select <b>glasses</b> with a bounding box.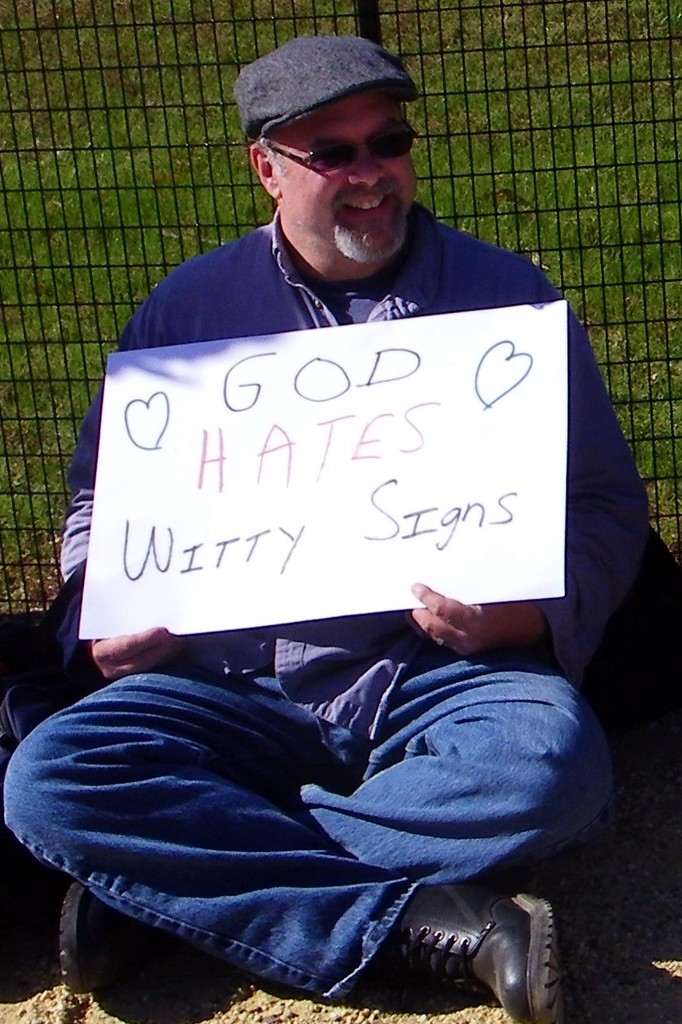
[left=257, top=112, right=419, bottom=180].
